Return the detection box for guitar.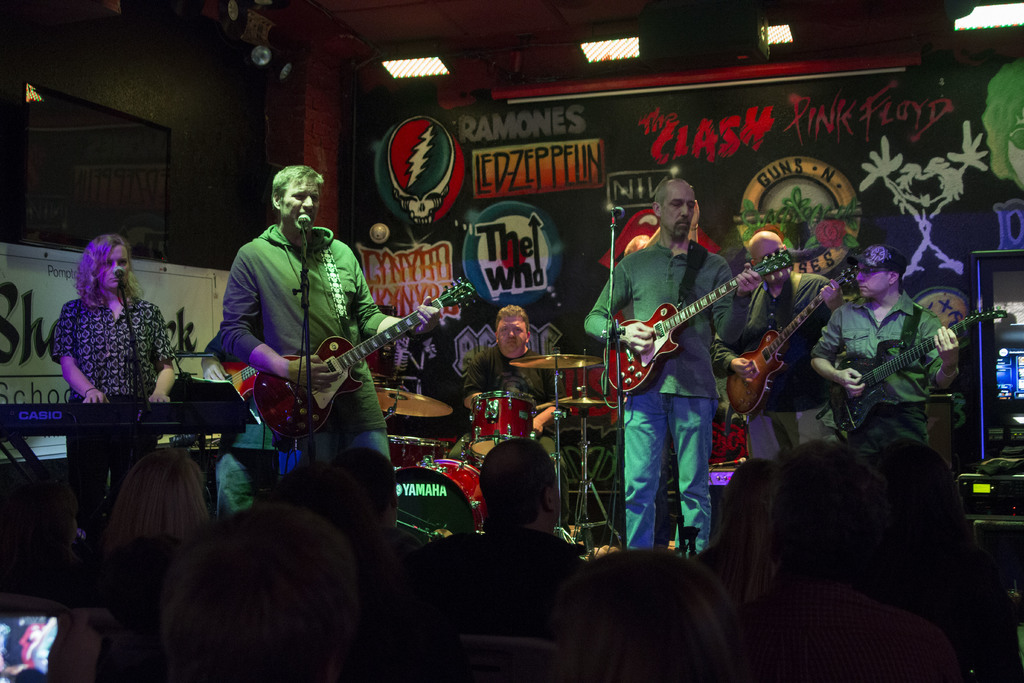
607:247:789:400.
